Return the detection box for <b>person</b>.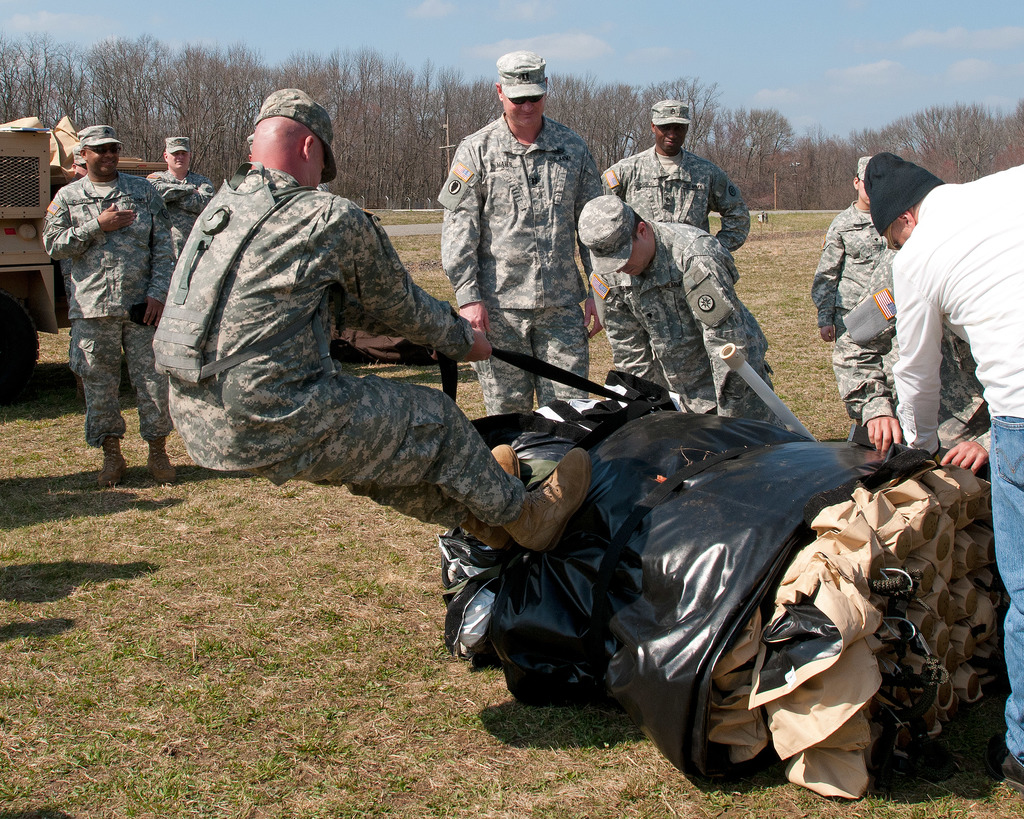
<box>150,84,595,558</box>.
